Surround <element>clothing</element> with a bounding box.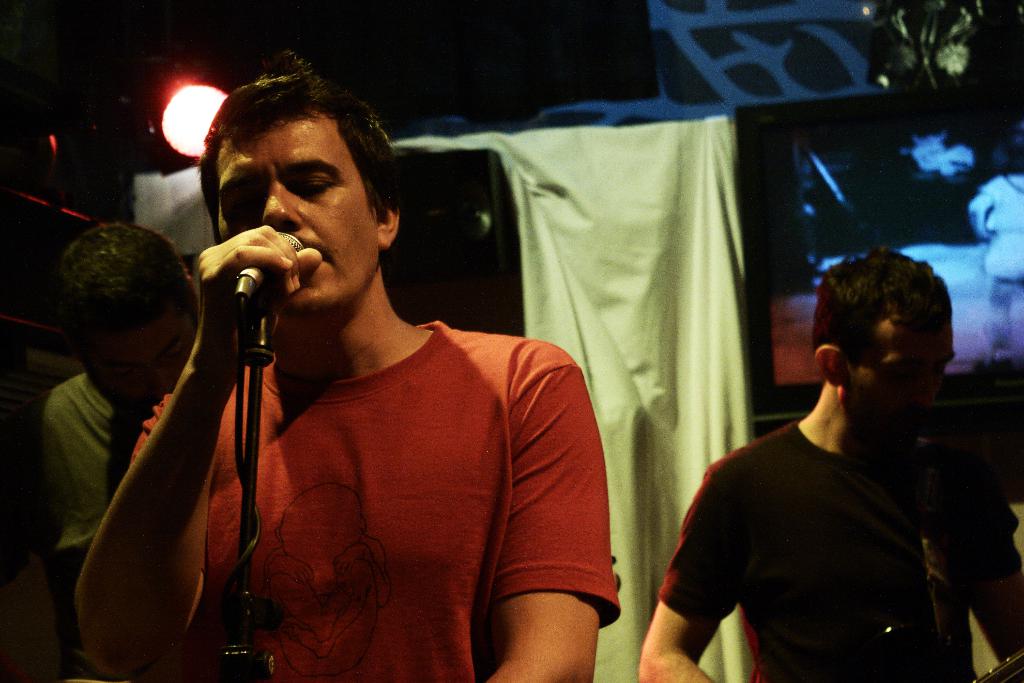
35,370,152,682.
